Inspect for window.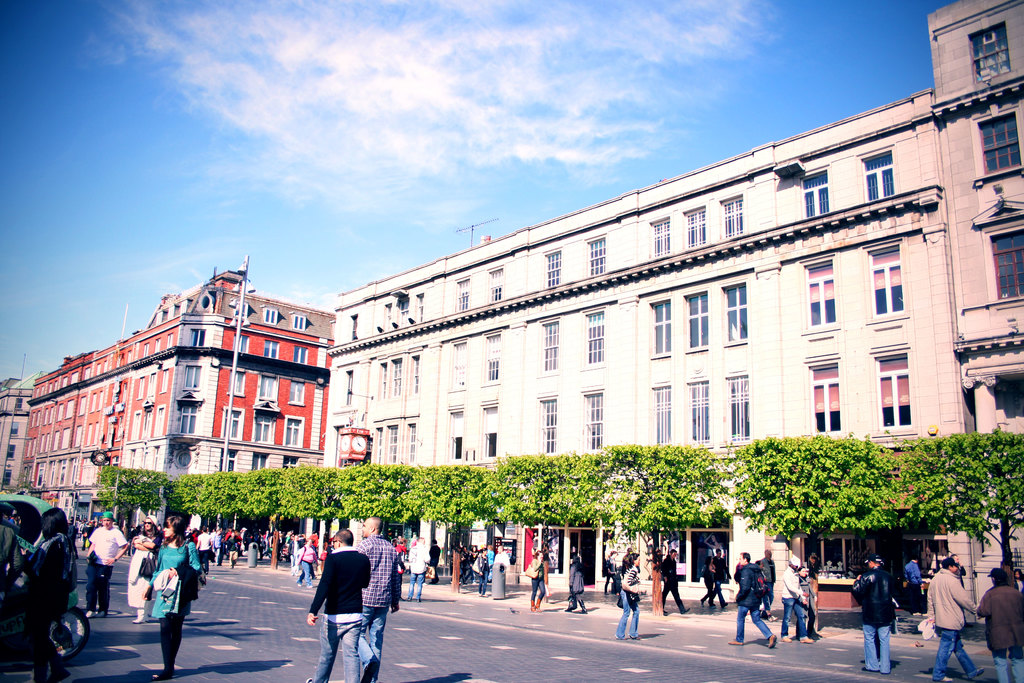
Inspection: x1=412, y1=355, x2=419, y2=394.
